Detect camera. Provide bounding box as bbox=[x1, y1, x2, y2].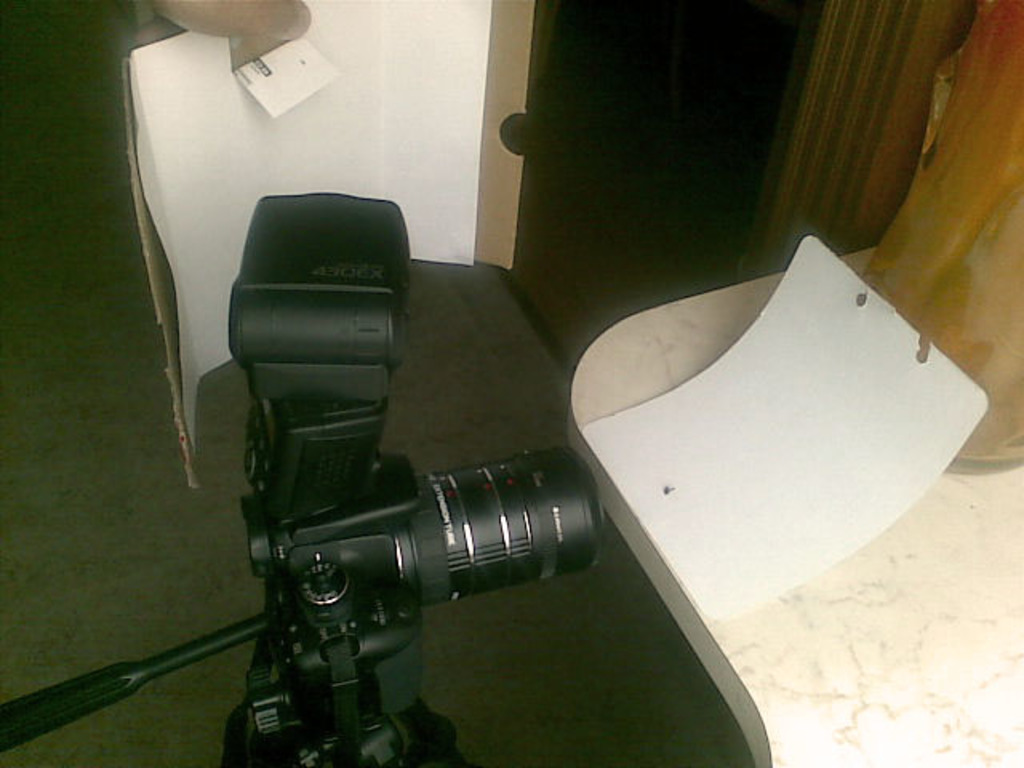
bbox=[224, 190, 600, 710].
